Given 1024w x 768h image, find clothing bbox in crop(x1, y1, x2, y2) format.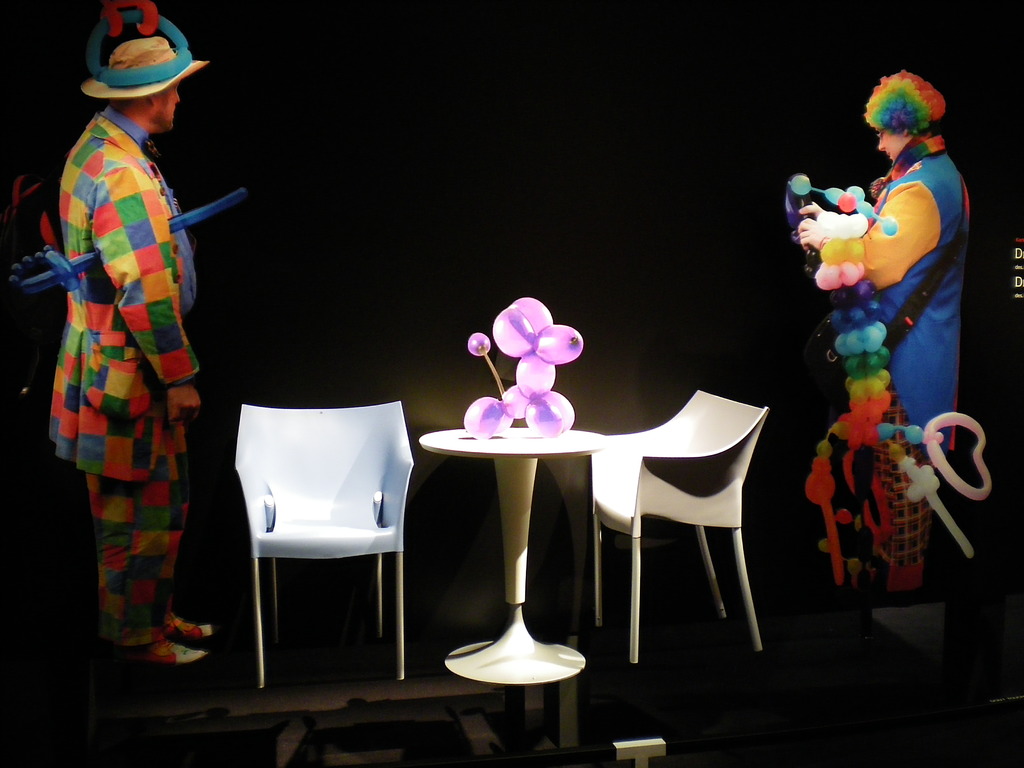
crop(795, 132, 971, 466).
